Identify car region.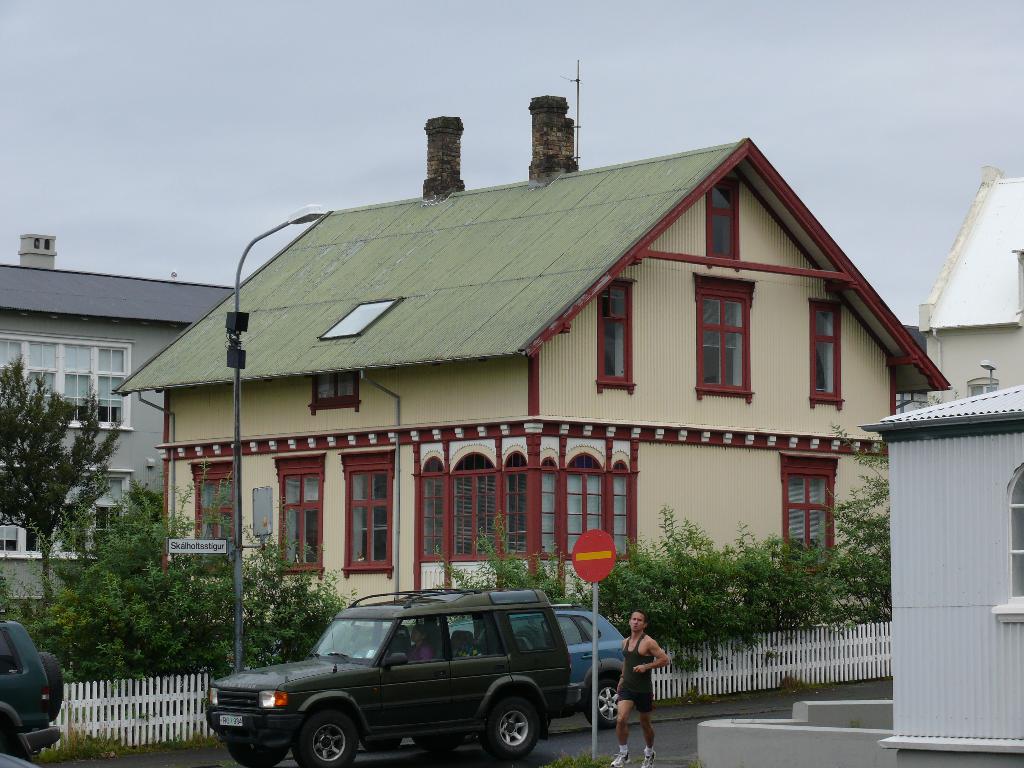
Region: (0,620,61,752).
